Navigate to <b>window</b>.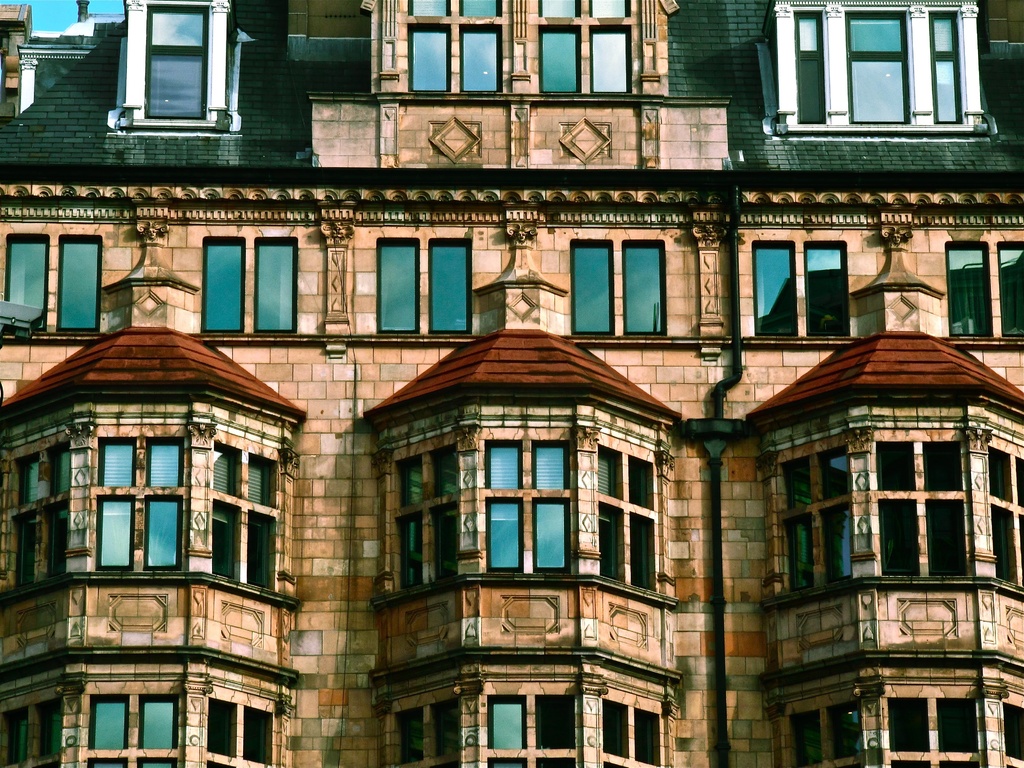
Navigation target: {"left": 878, "top": 504, "right": 922, "bottom": 580}.
